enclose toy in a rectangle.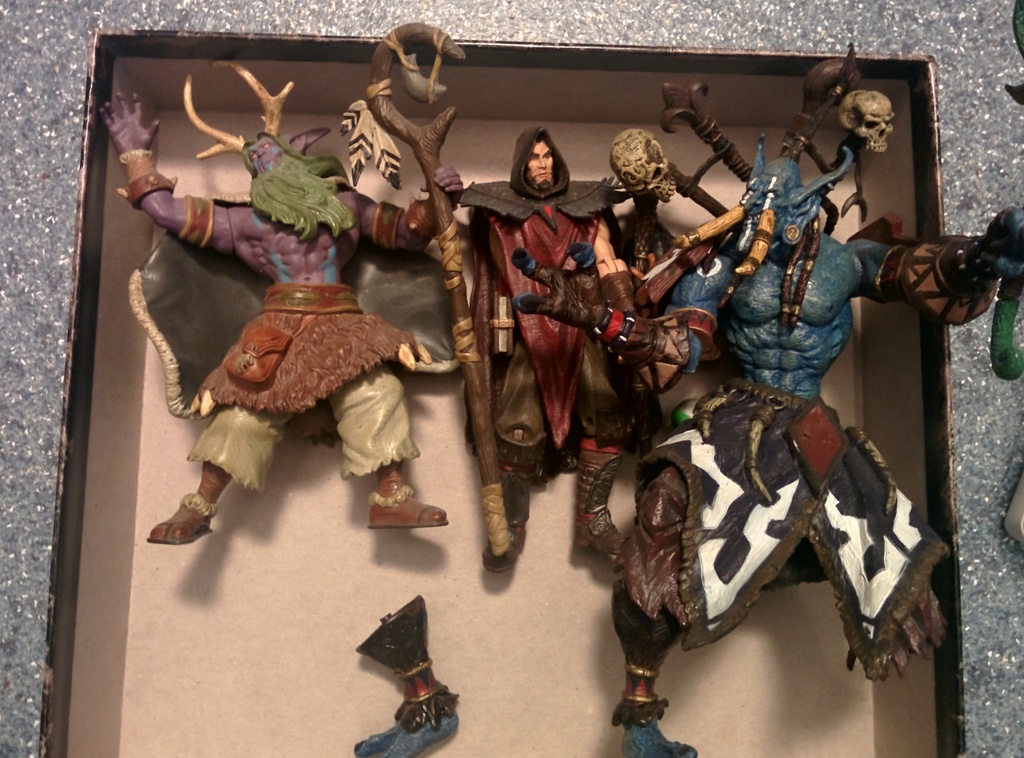
[left=500, top=39, right=1023, bottom=697].
